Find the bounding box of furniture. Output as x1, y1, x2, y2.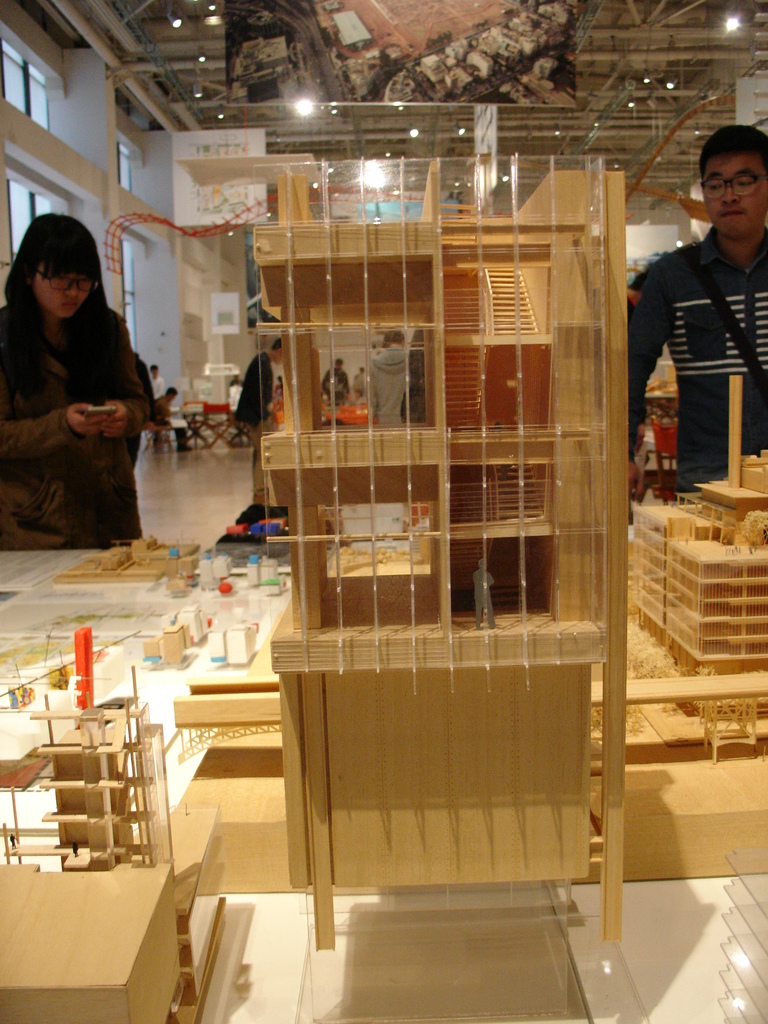
259, 157, 623, 960.
